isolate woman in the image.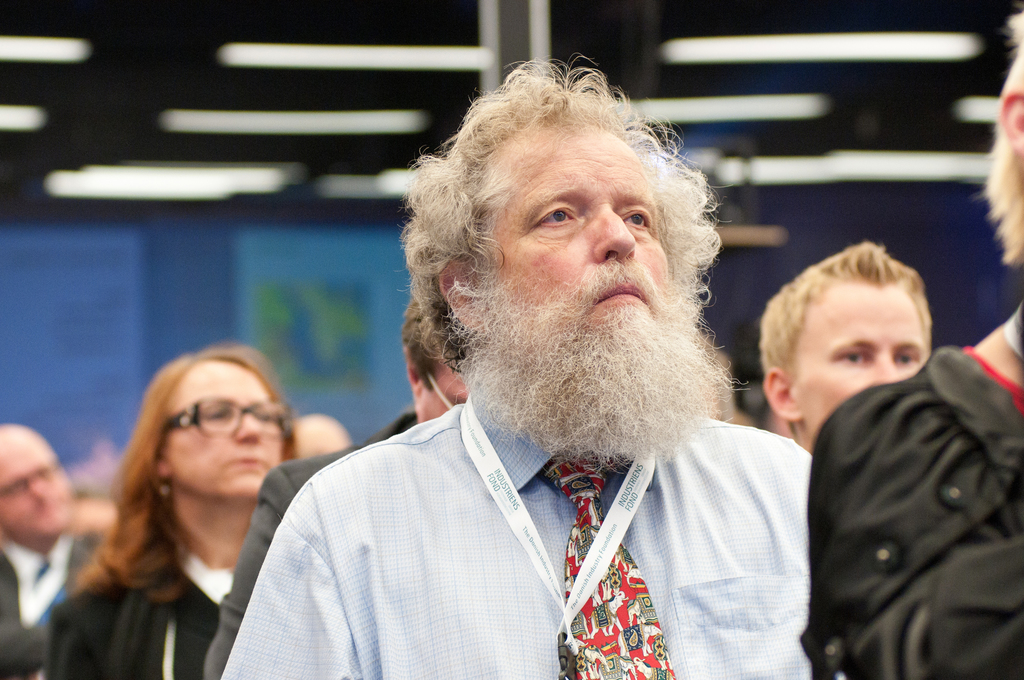
Isolated region: [x1=42, y1=346, x2=296, y2=679].
